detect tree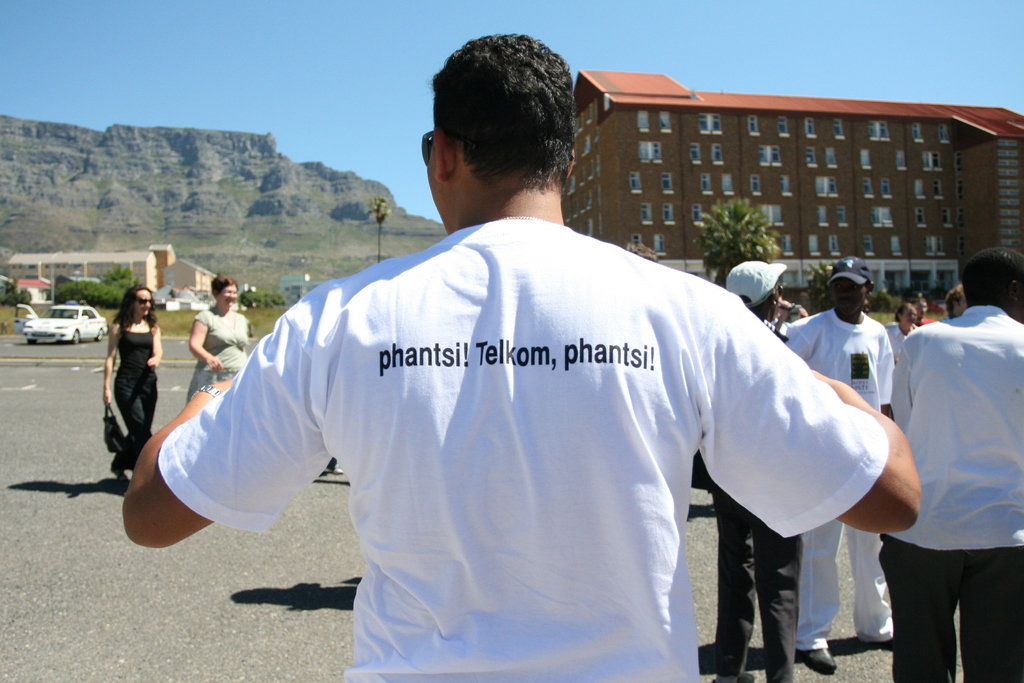
bbox=(110, 270, 140, 293)
